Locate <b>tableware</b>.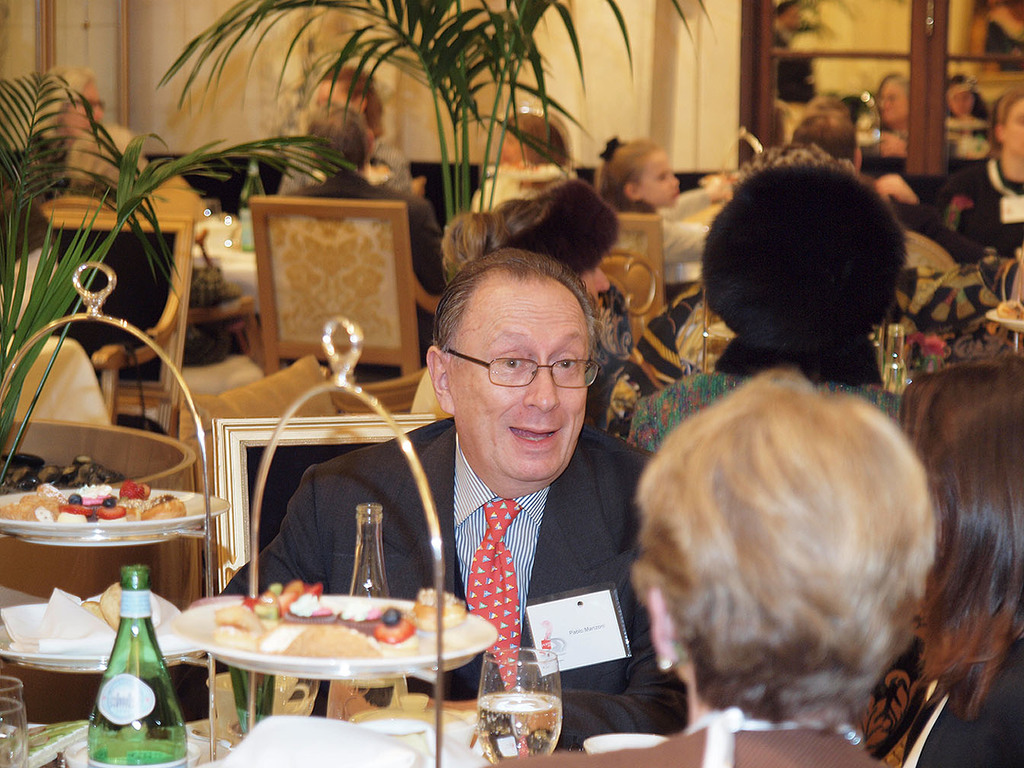
Bounding box: l=56, t=739, r=202, b=767.
